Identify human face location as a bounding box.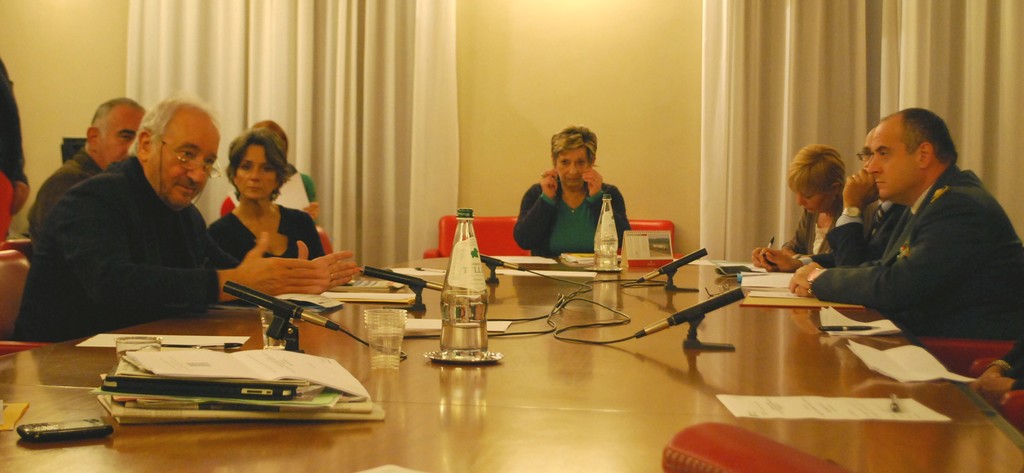
(left=245, top=143, right=283, bottom=195).
